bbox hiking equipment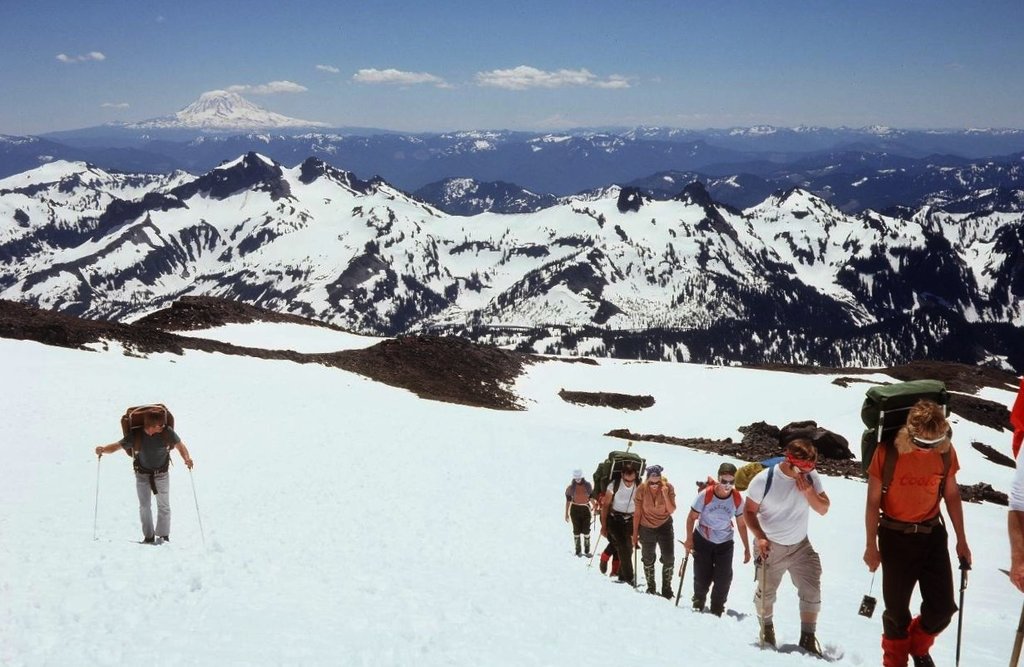
box(695, 479, 746, 512)
